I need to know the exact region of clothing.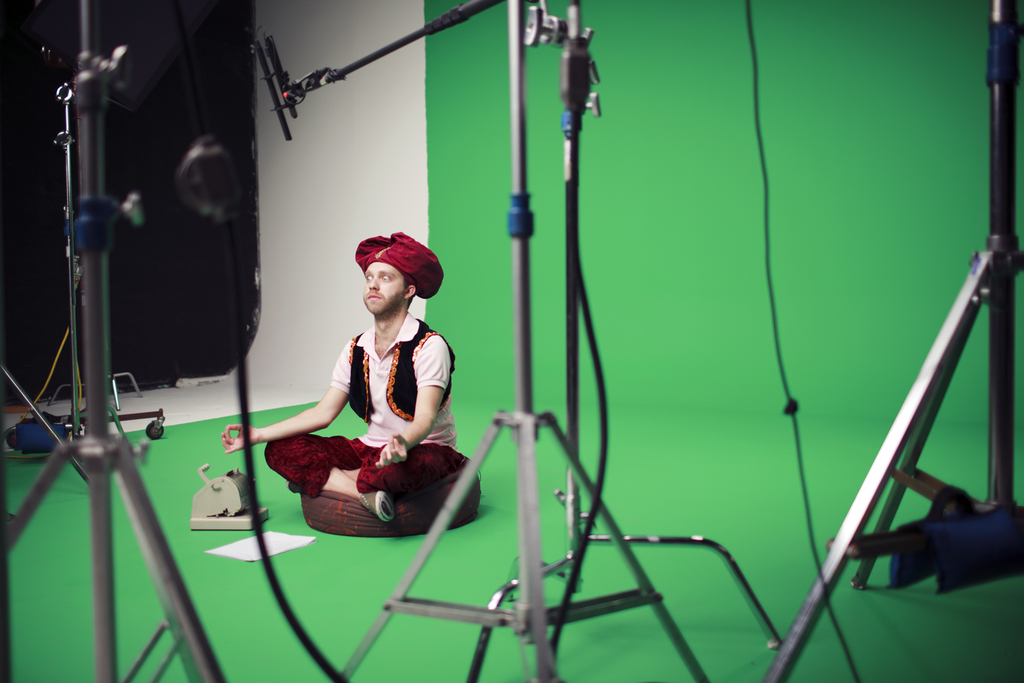
Region: bbox=[259, 242, 475, 538].
